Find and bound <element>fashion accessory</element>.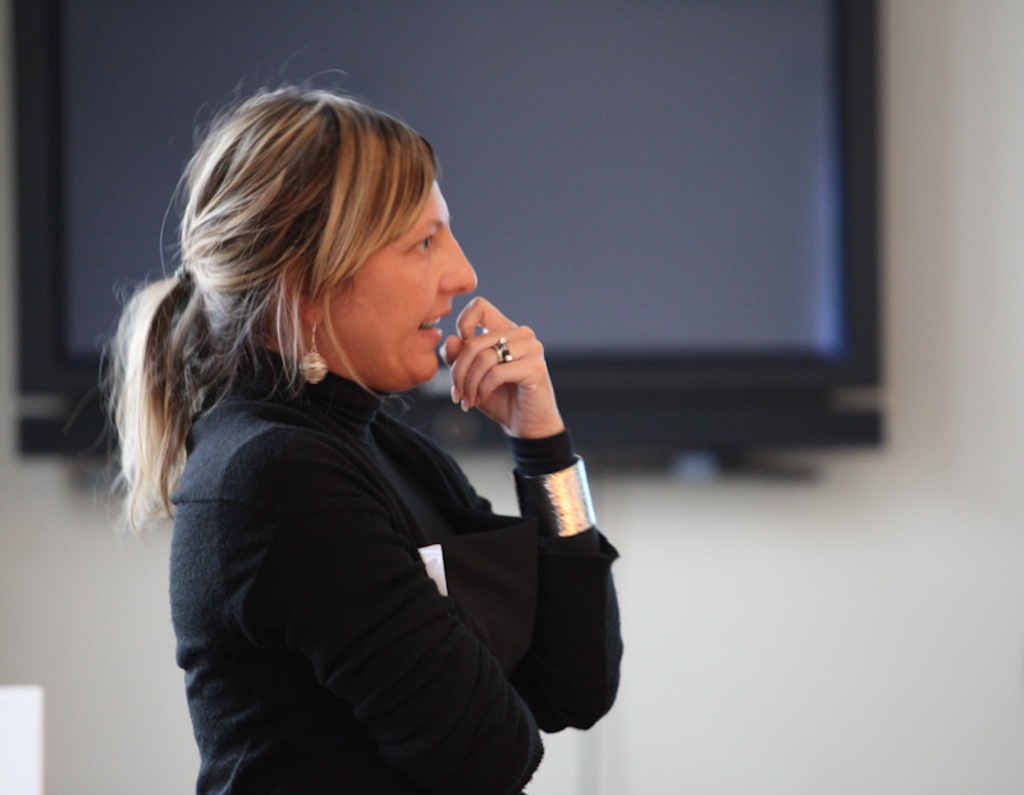
Bound: <region>298, 319, 329, 385</region>.
